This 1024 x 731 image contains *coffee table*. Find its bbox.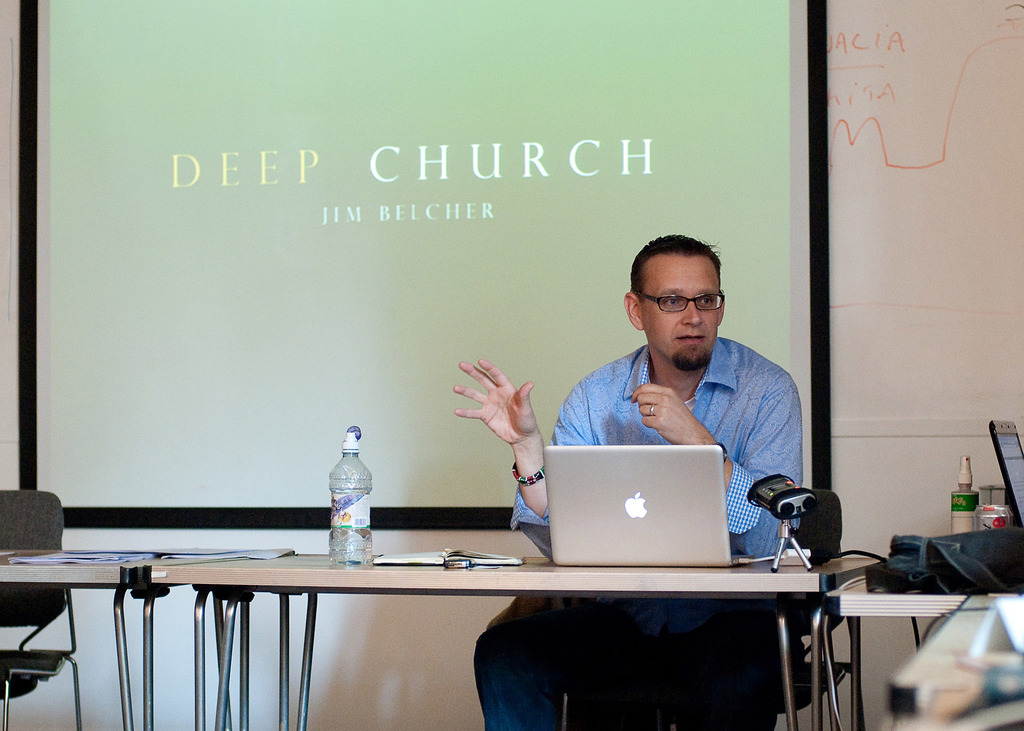
[left=147, top=549, right=878, bottom=730].
